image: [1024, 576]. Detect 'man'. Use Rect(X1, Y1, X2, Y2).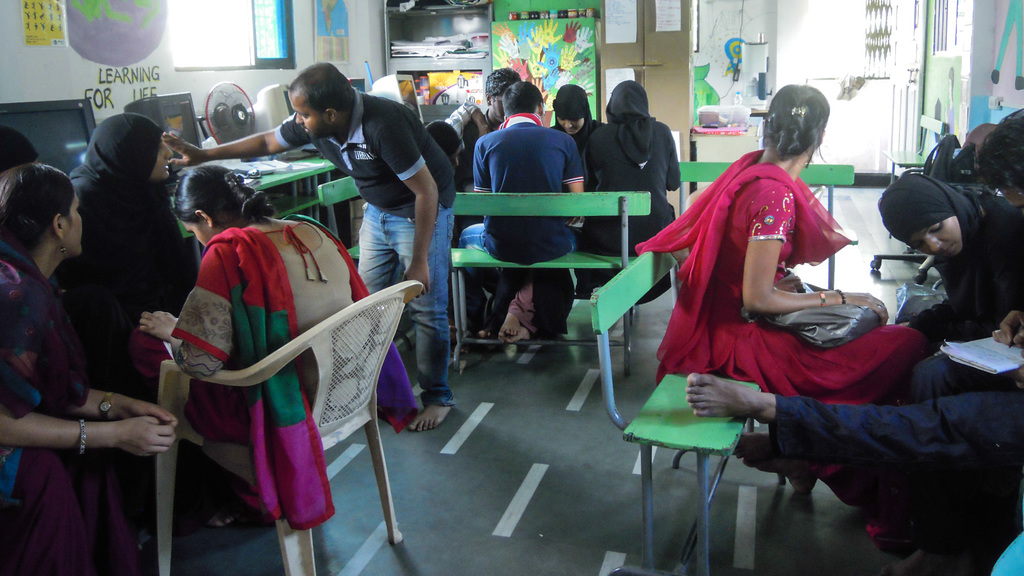
Rect(162, 60, 464, 422).
